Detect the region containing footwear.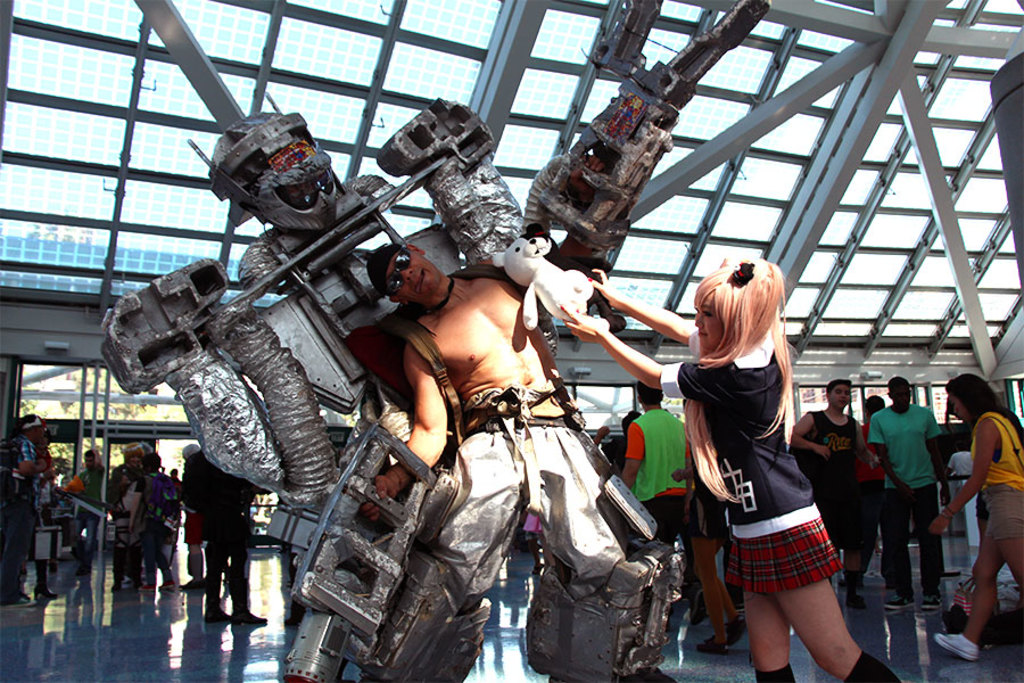
locate(841, 571, 868, 614).
